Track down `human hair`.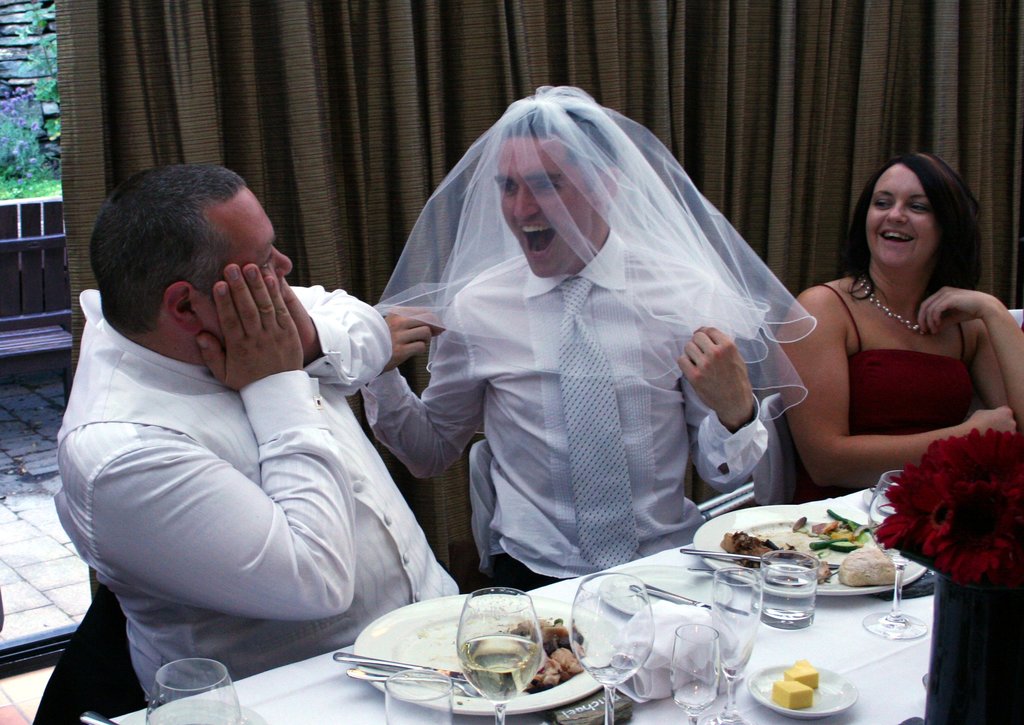
Tracked to x1=75 y1=155 x2=250 y2=358.
